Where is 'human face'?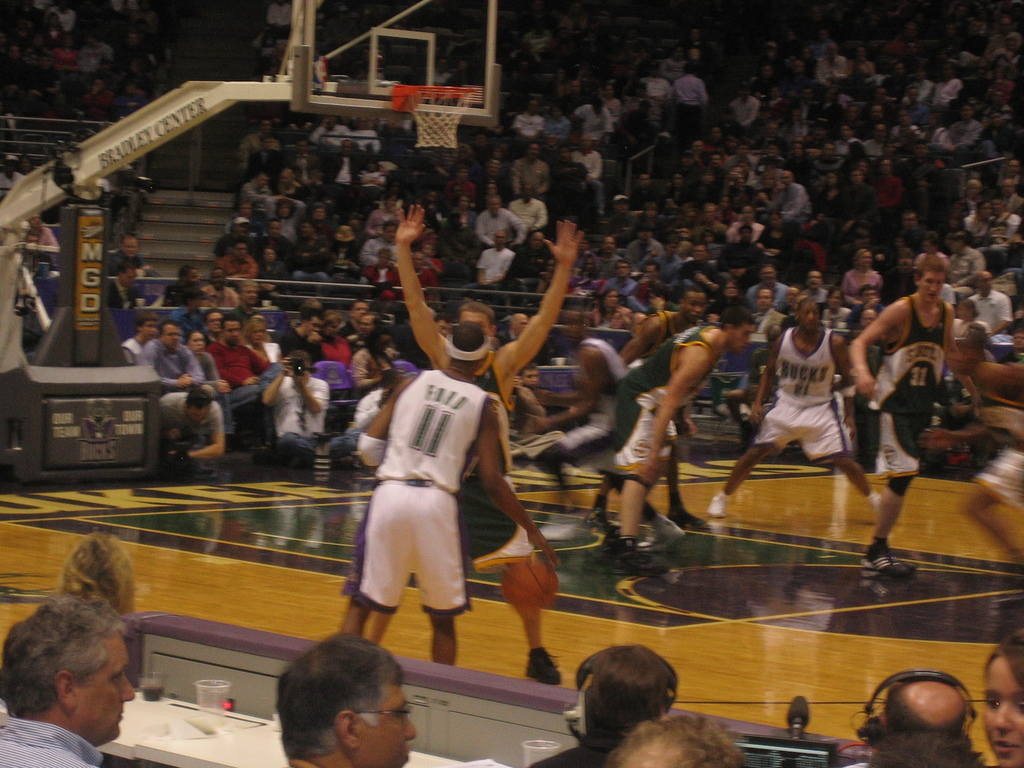
pyautogui.locateOnScreen(300, 315, 322, 343).
